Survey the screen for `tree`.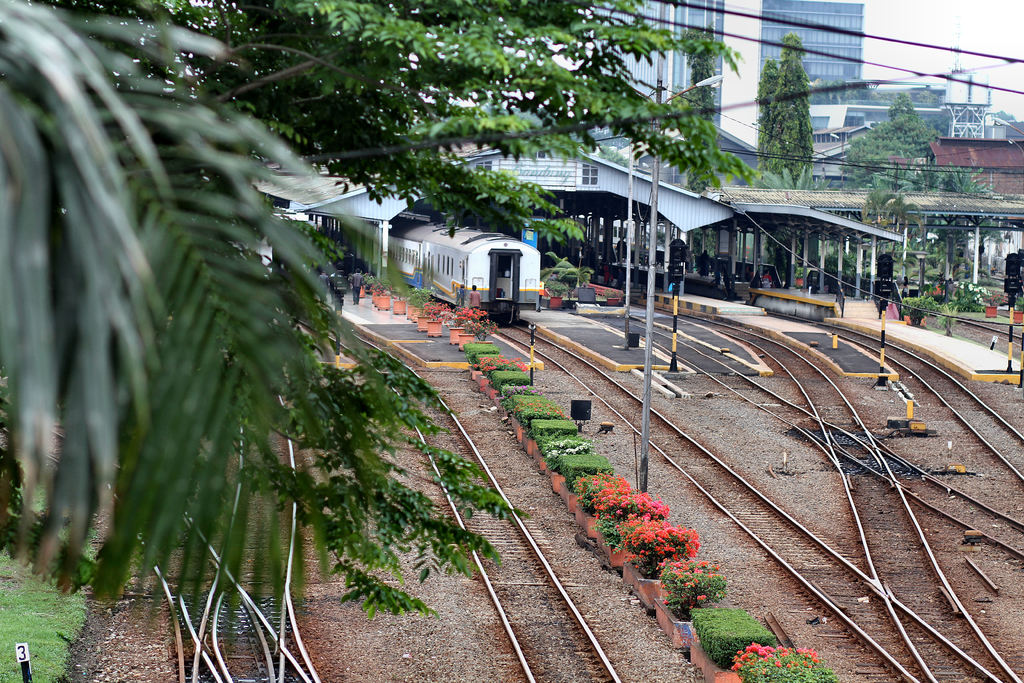
Survey found: {"x1": 0, "y1": 0, "x2": 433, "y2": 652}.
